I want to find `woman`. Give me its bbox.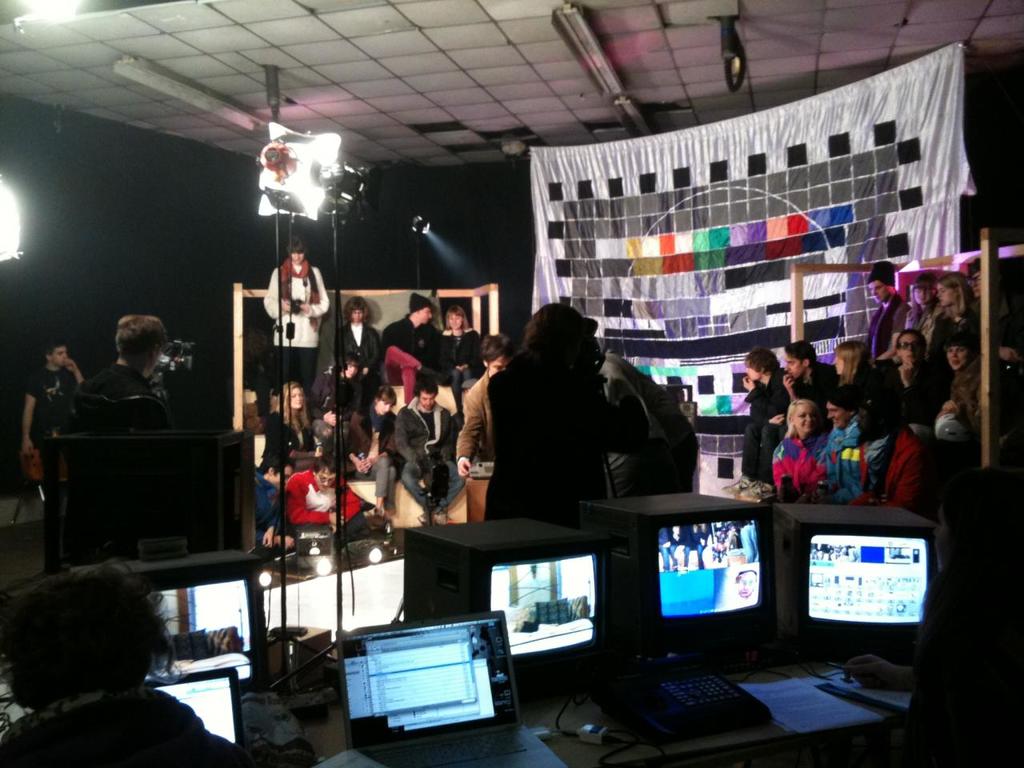
bbox(736, 343, 791, 499).
